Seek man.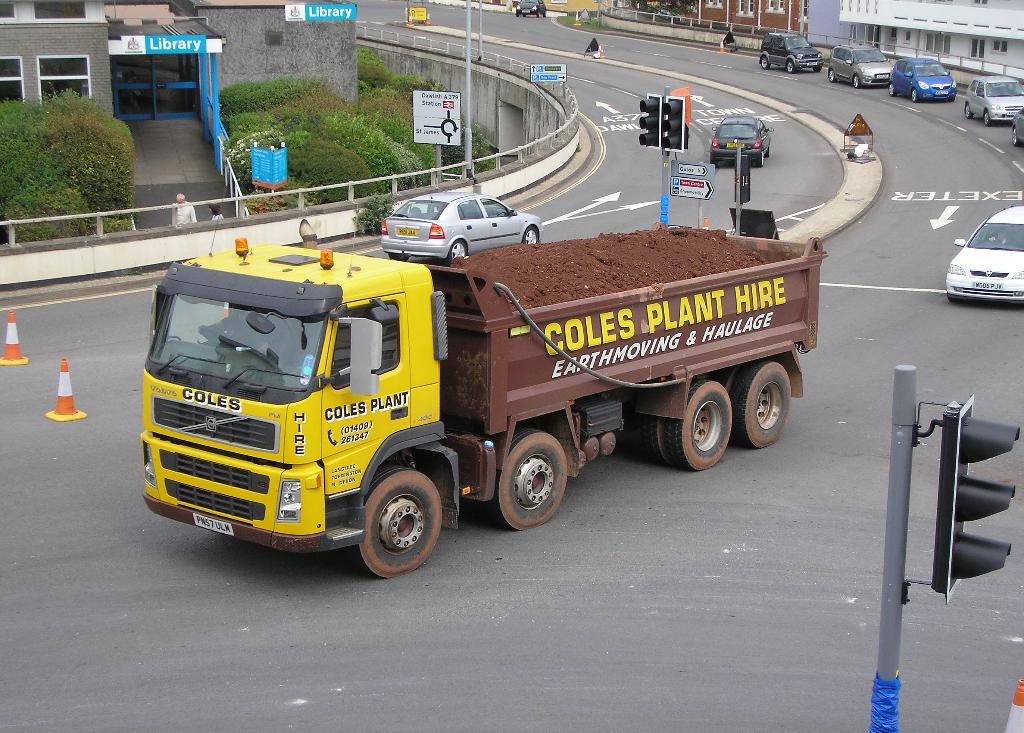
<region>207, 305, 262, 359</region>.
